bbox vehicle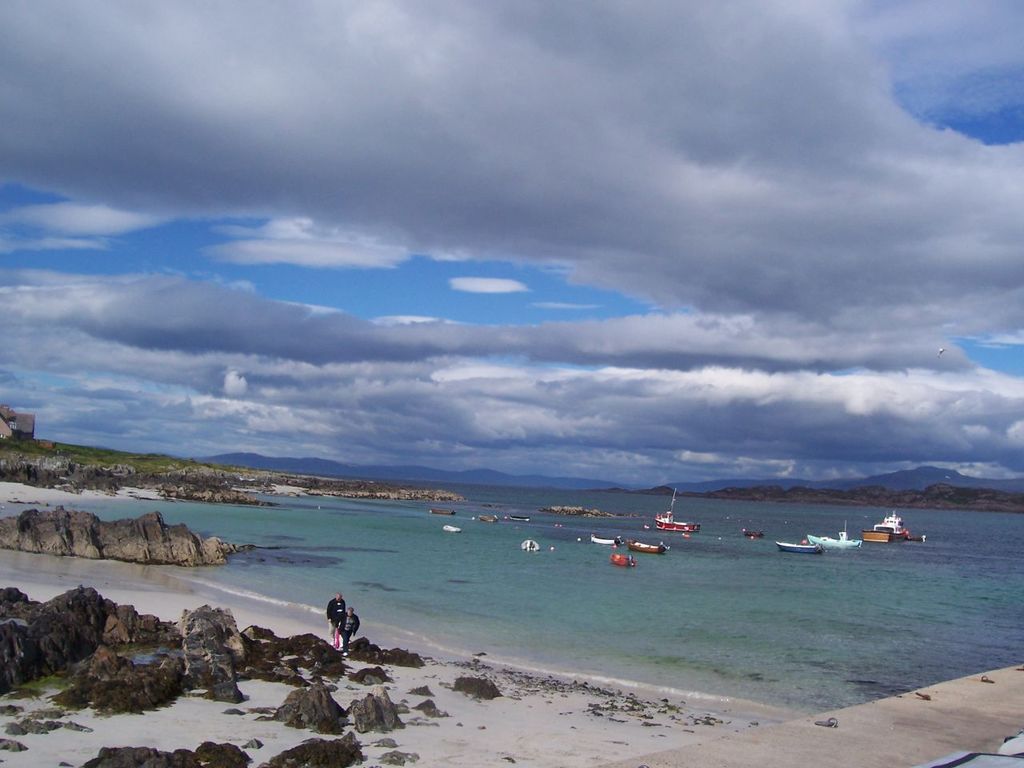
rect(778, 538, 818, 554)
